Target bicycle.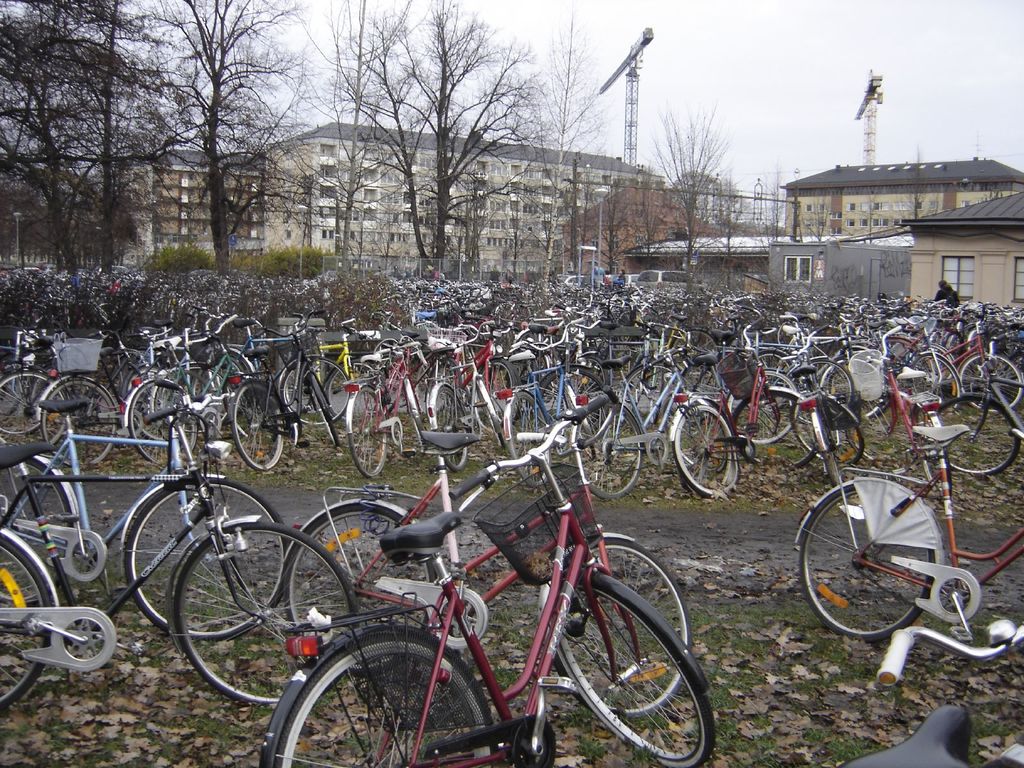
Target region: box(94, 316, 148, 405).
